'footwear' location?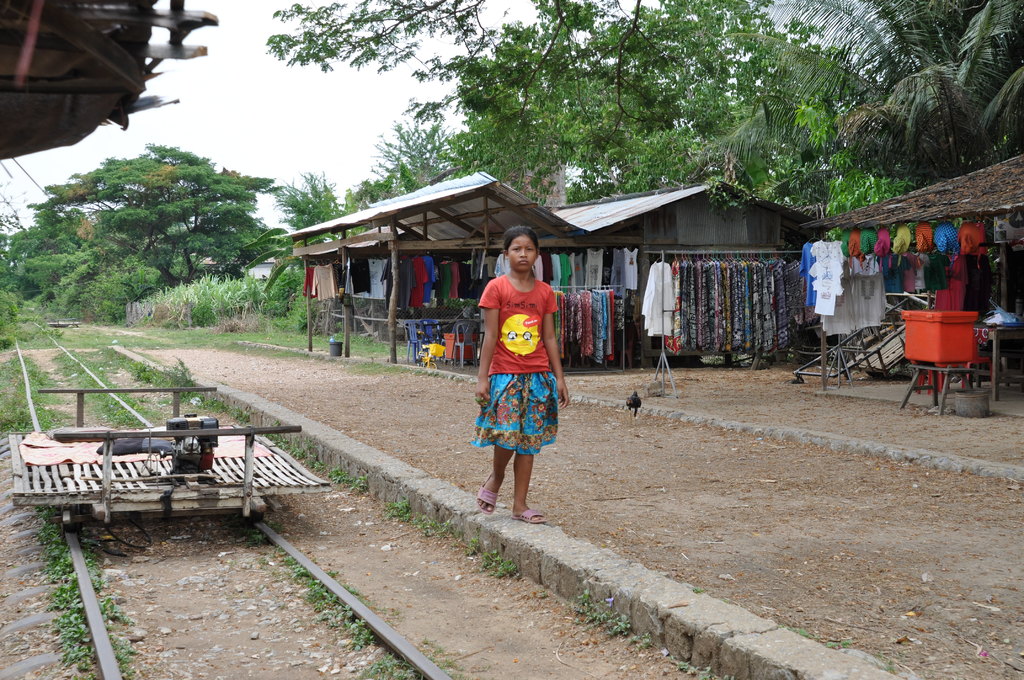
x1=472, y1=474, x2=506, y2=514
